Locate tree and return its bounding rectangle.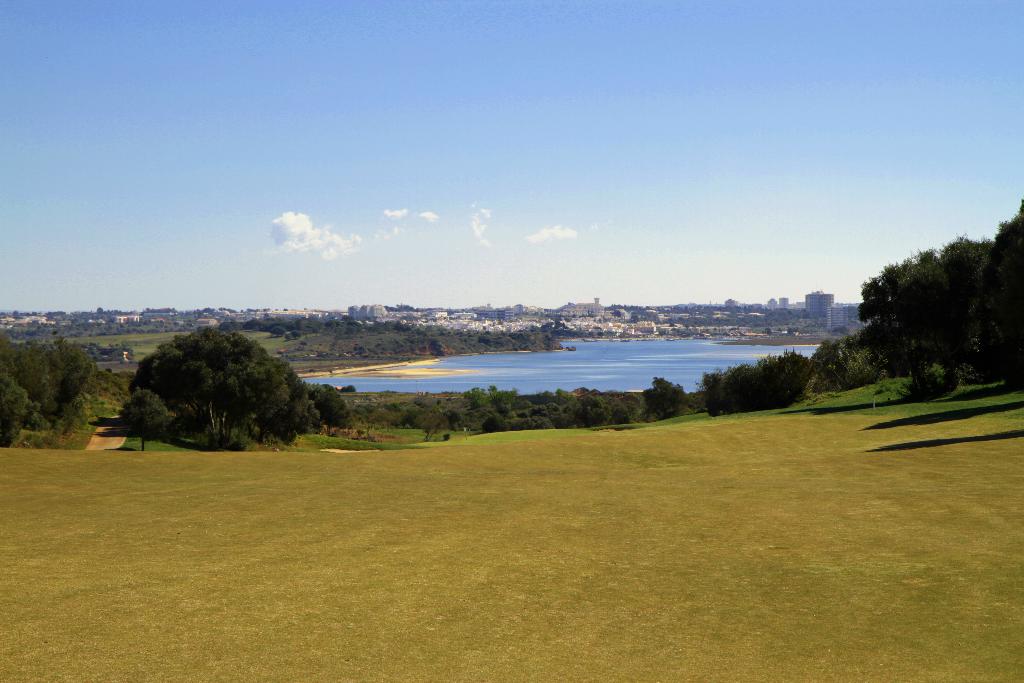
102:318:317:446.
